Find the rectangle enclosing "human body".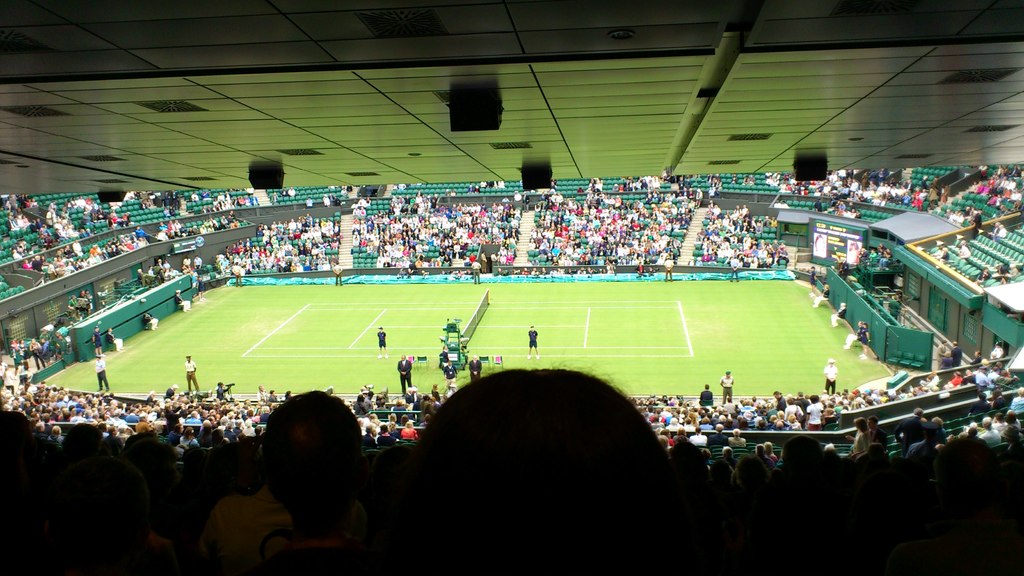
468,355,484,379.
